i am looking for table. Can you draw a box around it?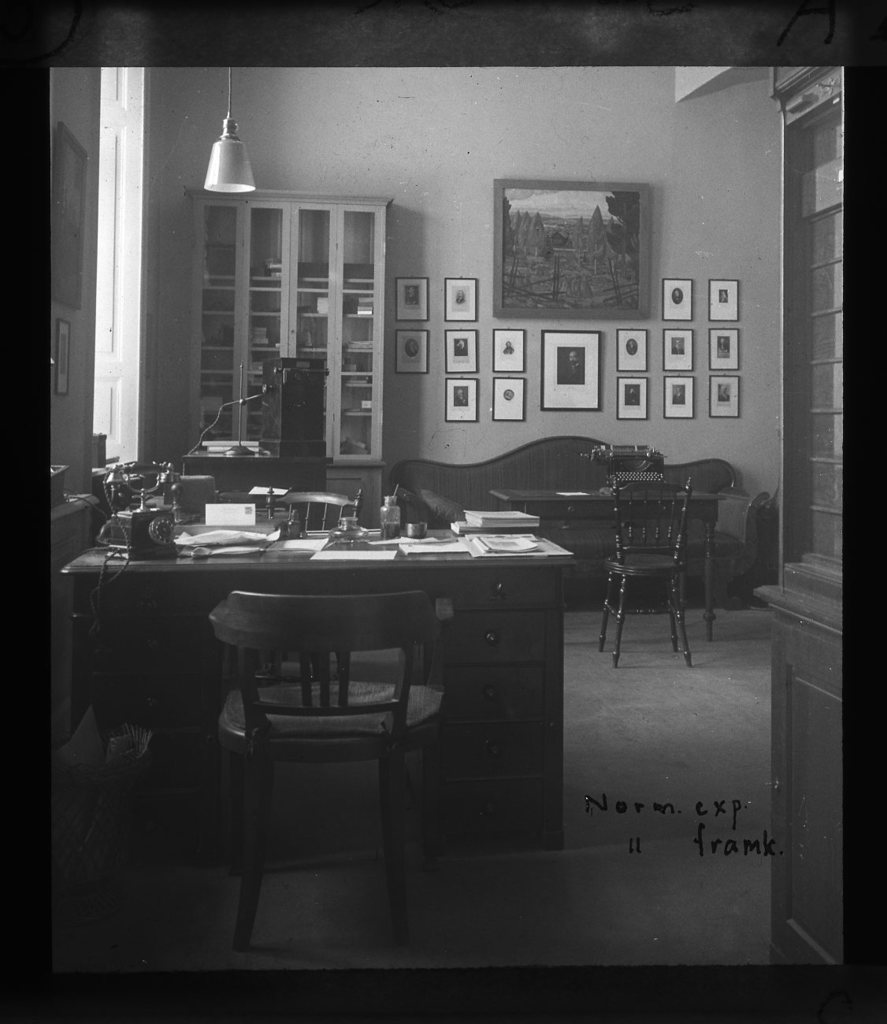
Sure, the bounding box is {"left": 485, "top": 488, "right": 747, "bottom": 645}.
